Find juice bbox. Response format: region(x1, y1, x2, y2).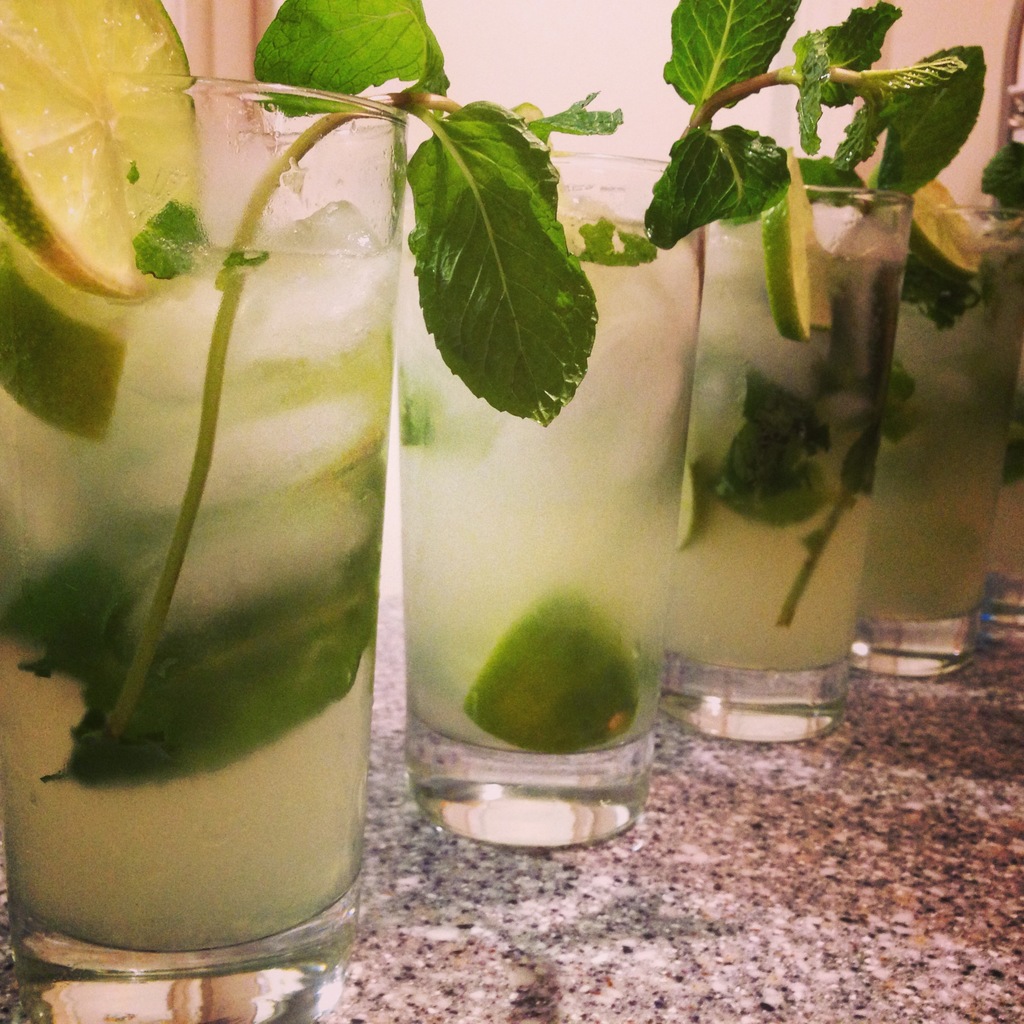
region(659, 214, 903, 660).
